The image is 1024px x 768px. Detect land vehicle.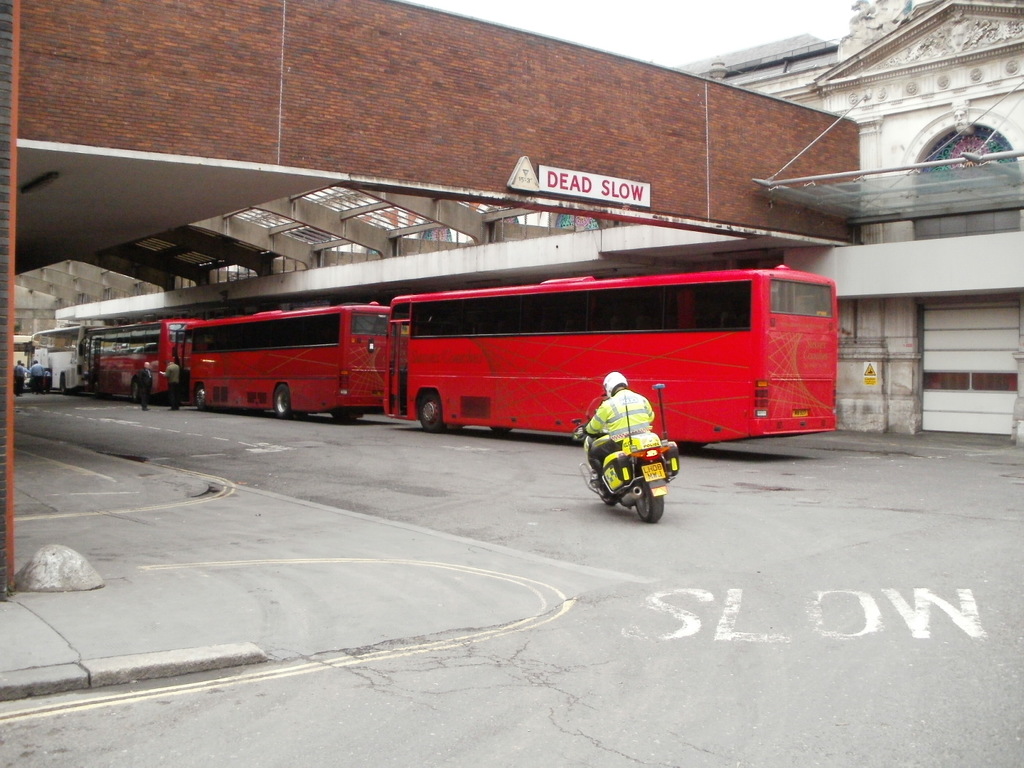
Detection: x1=385, y1=266, x2=840, y2=456.
